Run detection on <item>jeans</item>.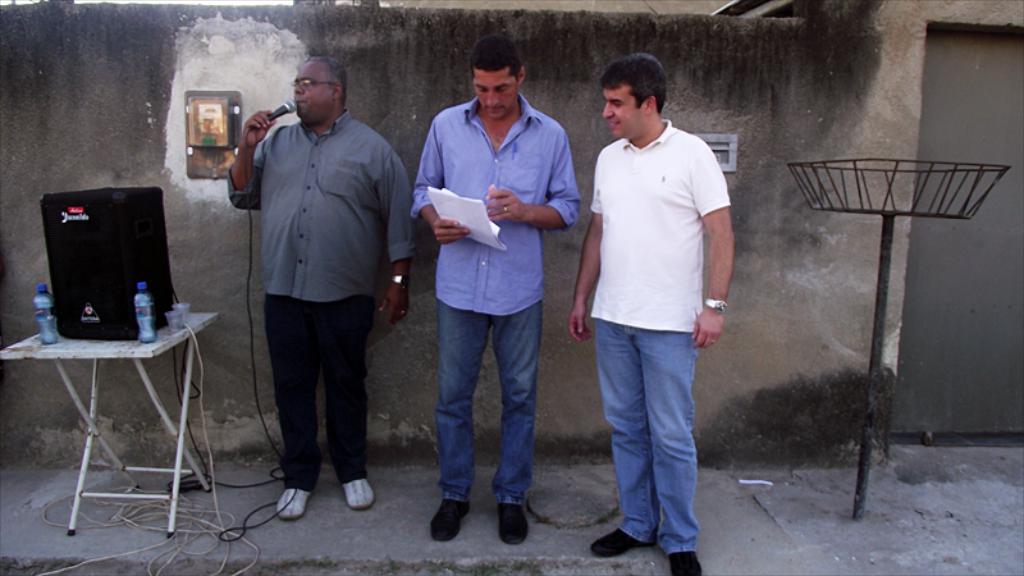
Result: 419, 283, 544, 535.
